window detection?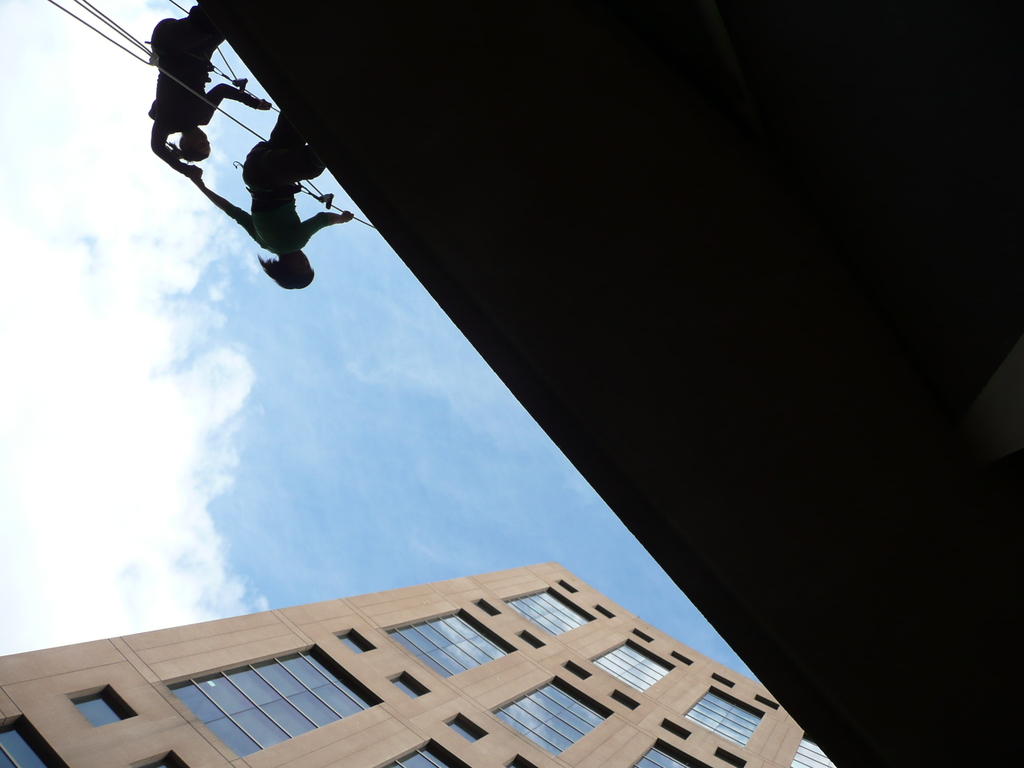
(left=671, top=648, right=694, bottom=673)
